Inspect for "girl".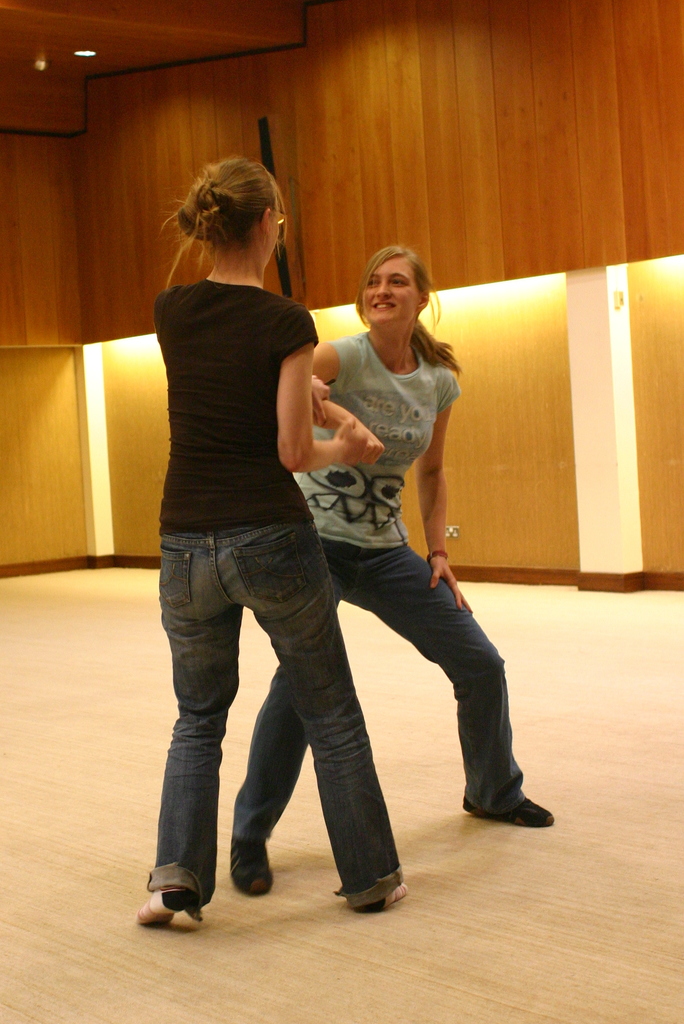
Inspection: bbox(238, 246, 543, 893).
